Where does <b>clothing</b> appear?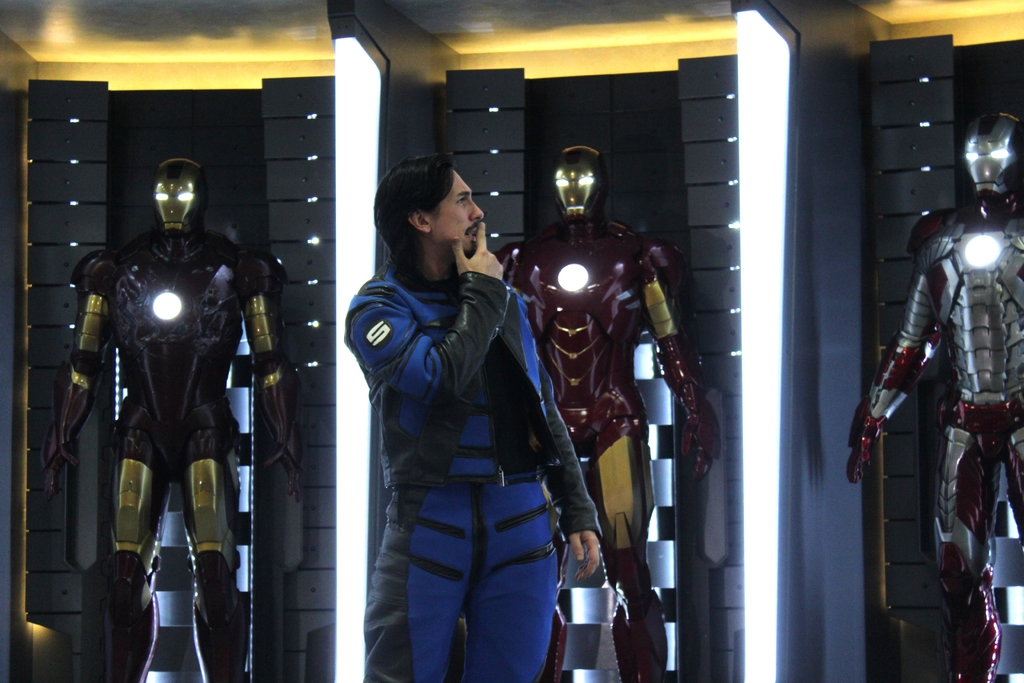
Appears at pyautogui.locateOnScreen(343, 254, 605, 682).
